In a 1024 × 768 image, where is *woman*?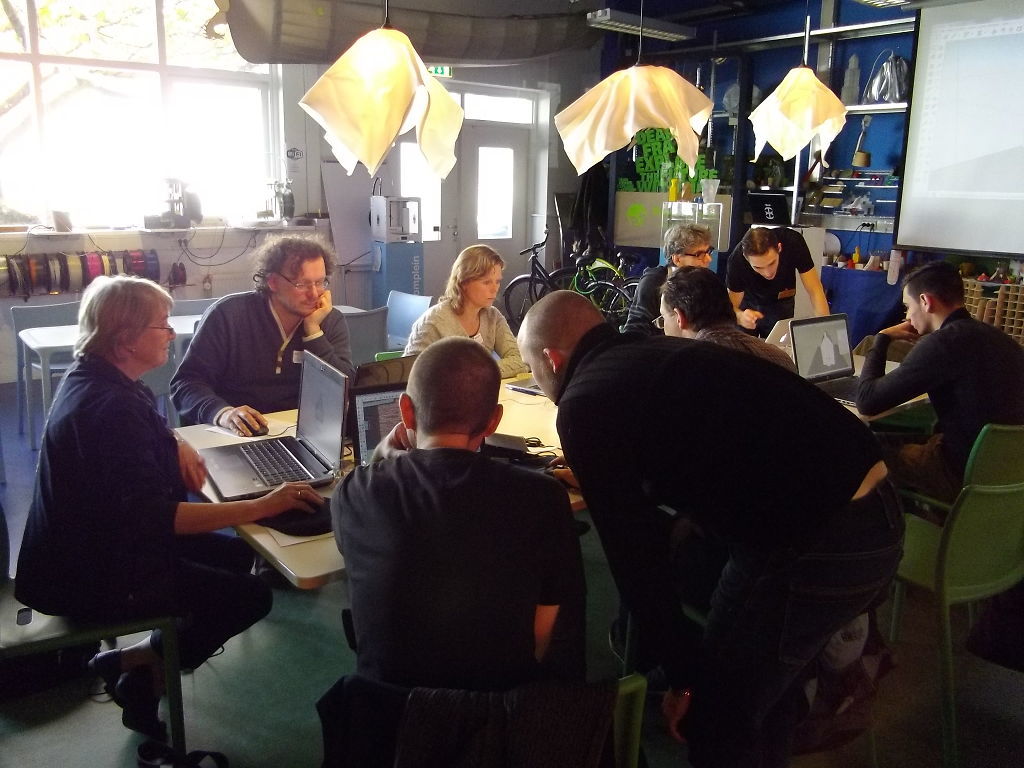
(13, 274, 277, 734).
